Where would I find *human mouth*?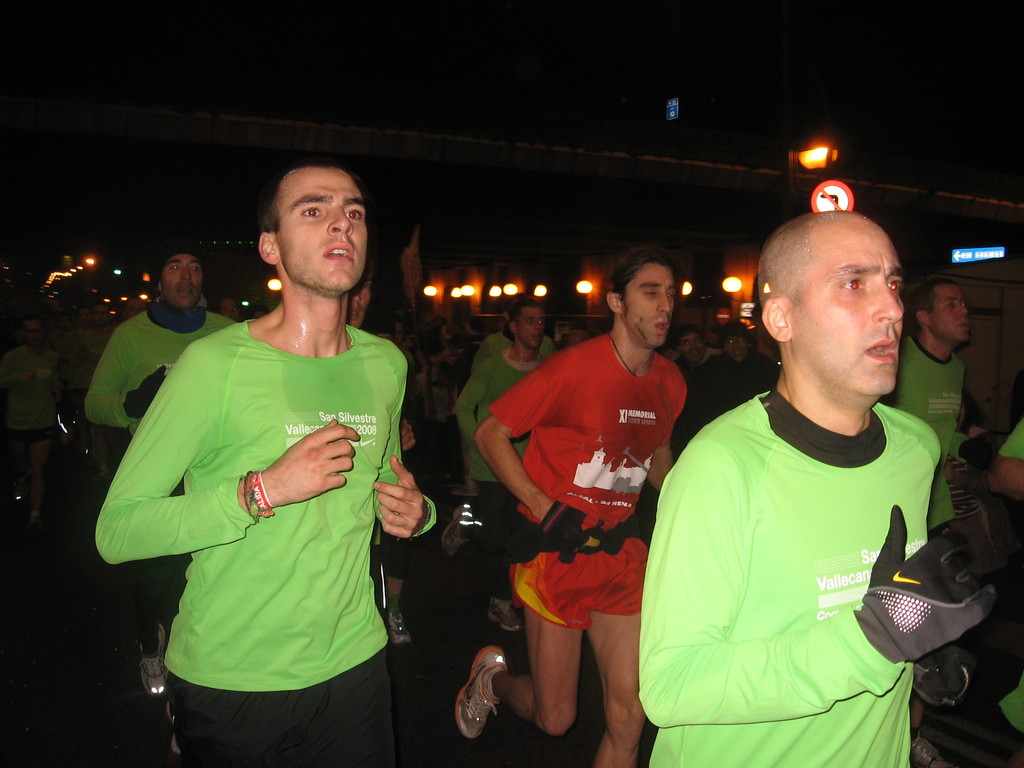
At bbox(174, 282, 194, 300).
